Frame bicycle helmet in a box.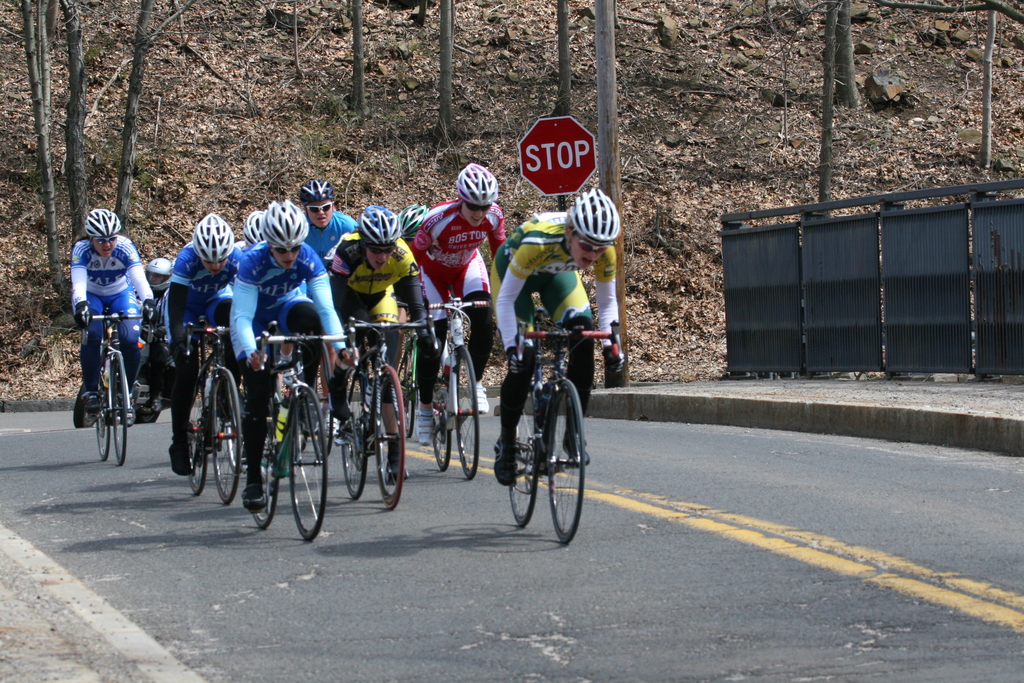
{"left": 298, "top": 176, "right": 333, "bottom": 199}.
